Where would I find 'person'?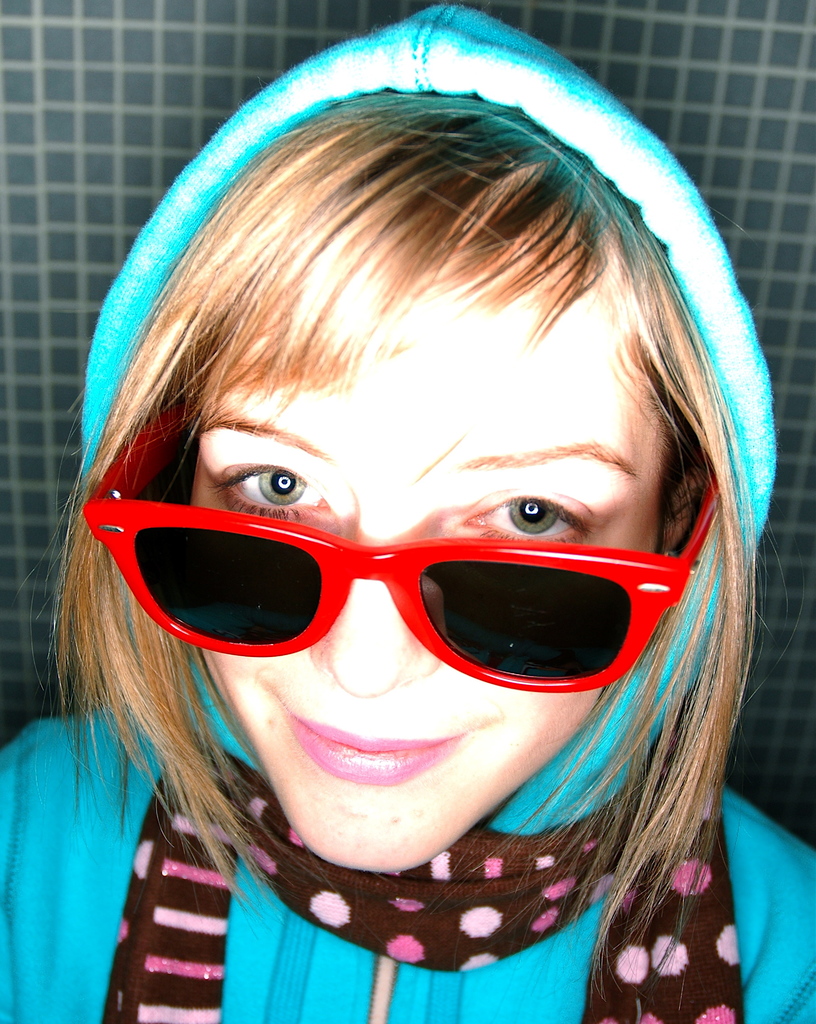
At bbox=[0, 6, 815, 1023].
